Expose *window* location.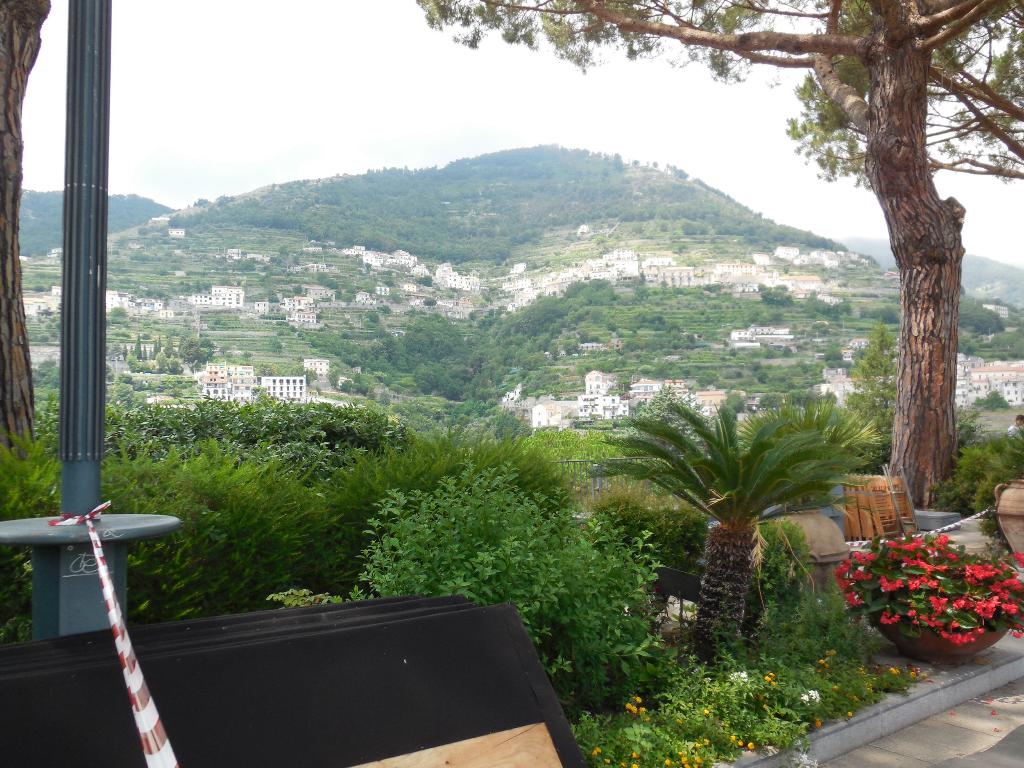
Exposed at left=236, top=296, right=238, bottom=301.
